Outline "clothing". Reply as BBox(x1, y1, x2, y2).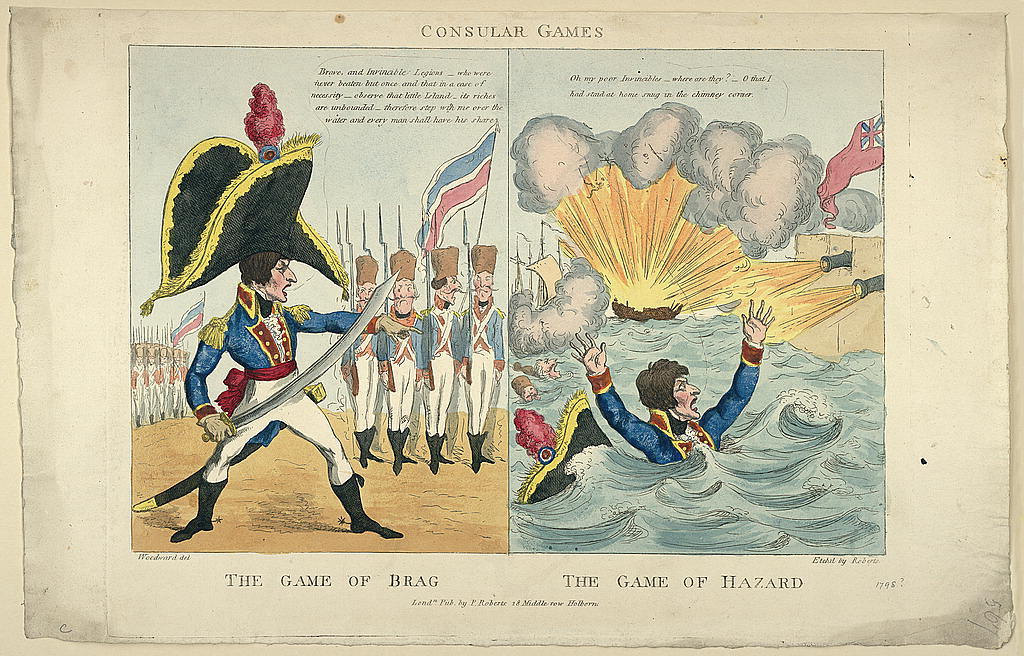
BBox(180, 288, 392, 530).
